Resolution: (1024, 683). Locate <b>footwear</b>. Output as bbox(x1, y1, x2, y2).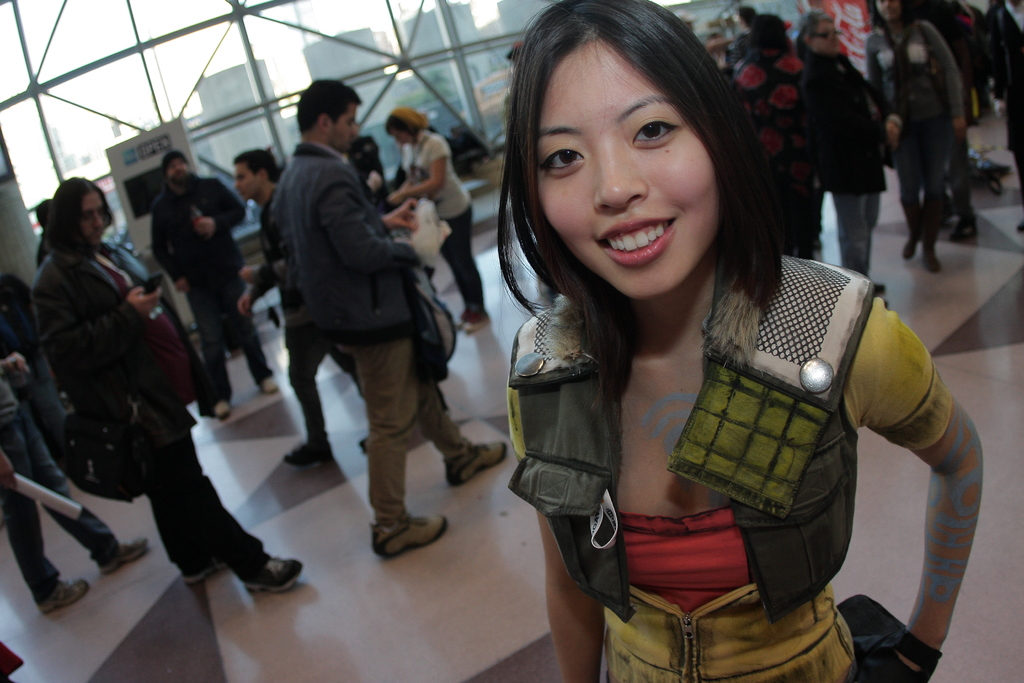
bbox(243, 553, 308, 591).
